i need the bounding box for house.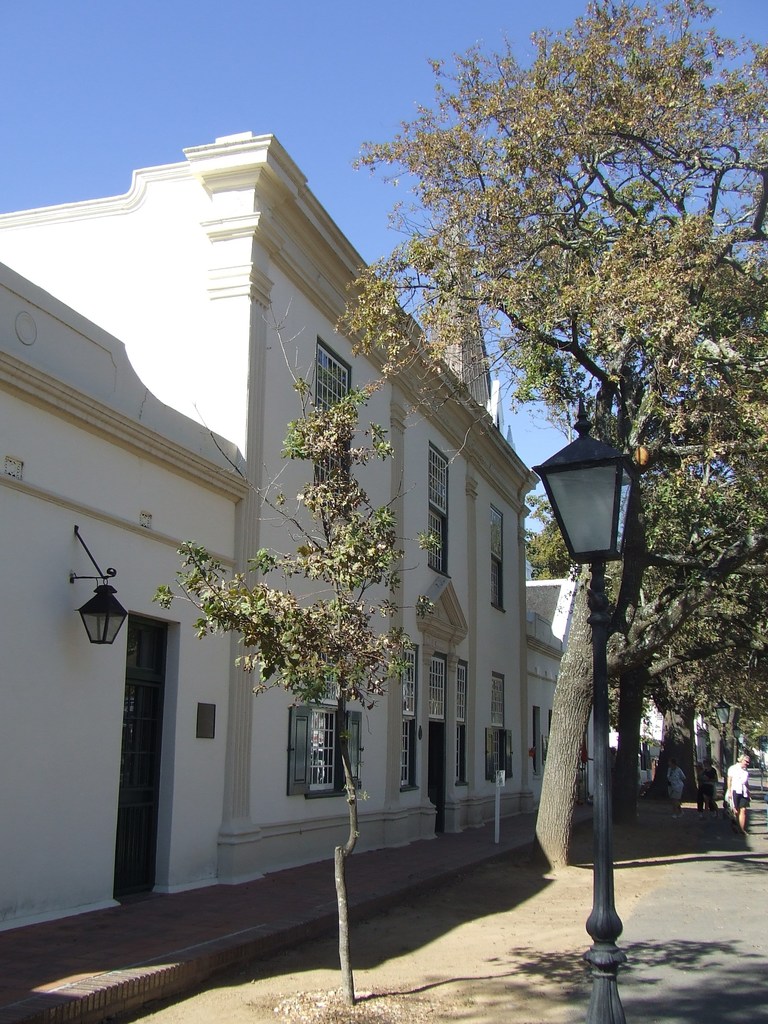
Here it is: [523,575,663,818].
